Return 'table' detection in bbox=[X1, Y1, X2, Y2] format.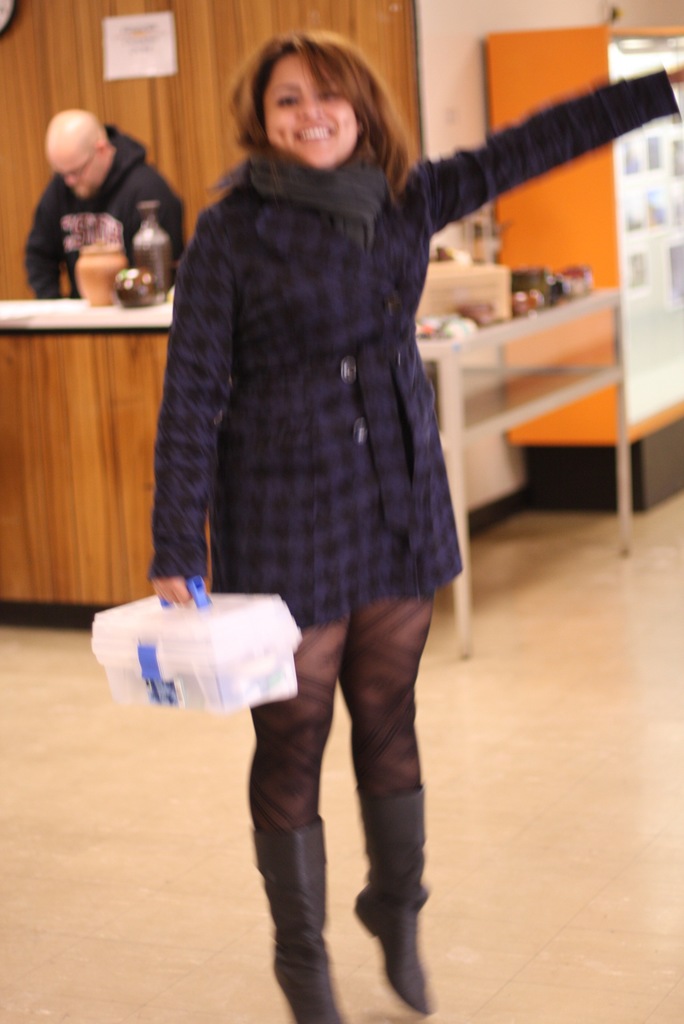
bbox=[0, 269, 306, 636].
